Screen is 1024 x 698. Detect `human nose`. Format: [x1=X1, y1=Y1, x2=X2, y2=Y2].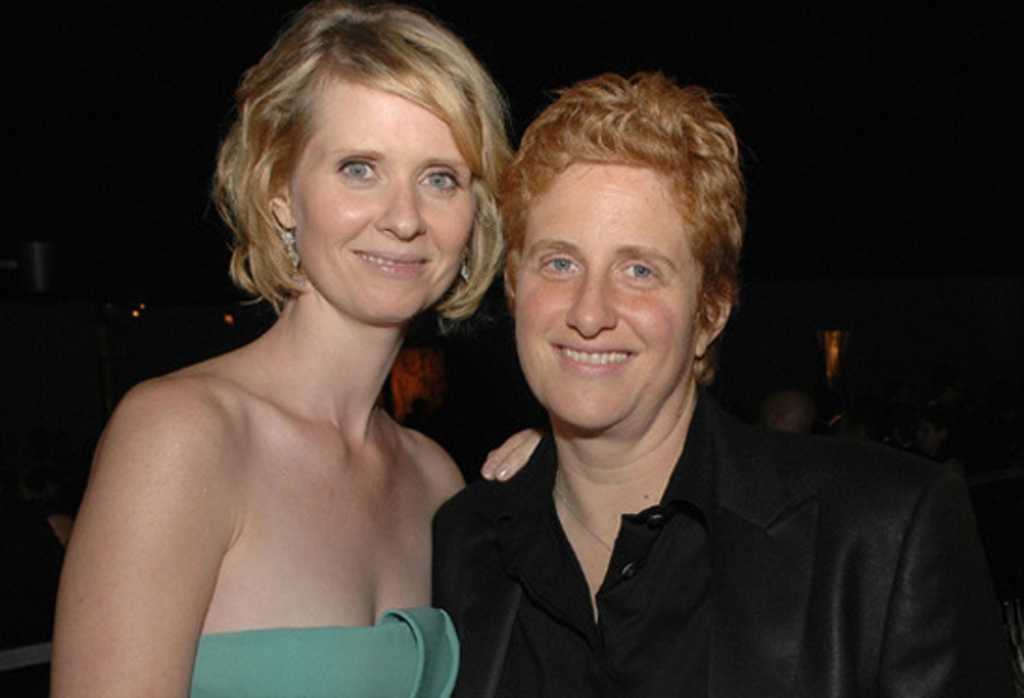
[x1=357, y1=164, x2=423, y2=238].
